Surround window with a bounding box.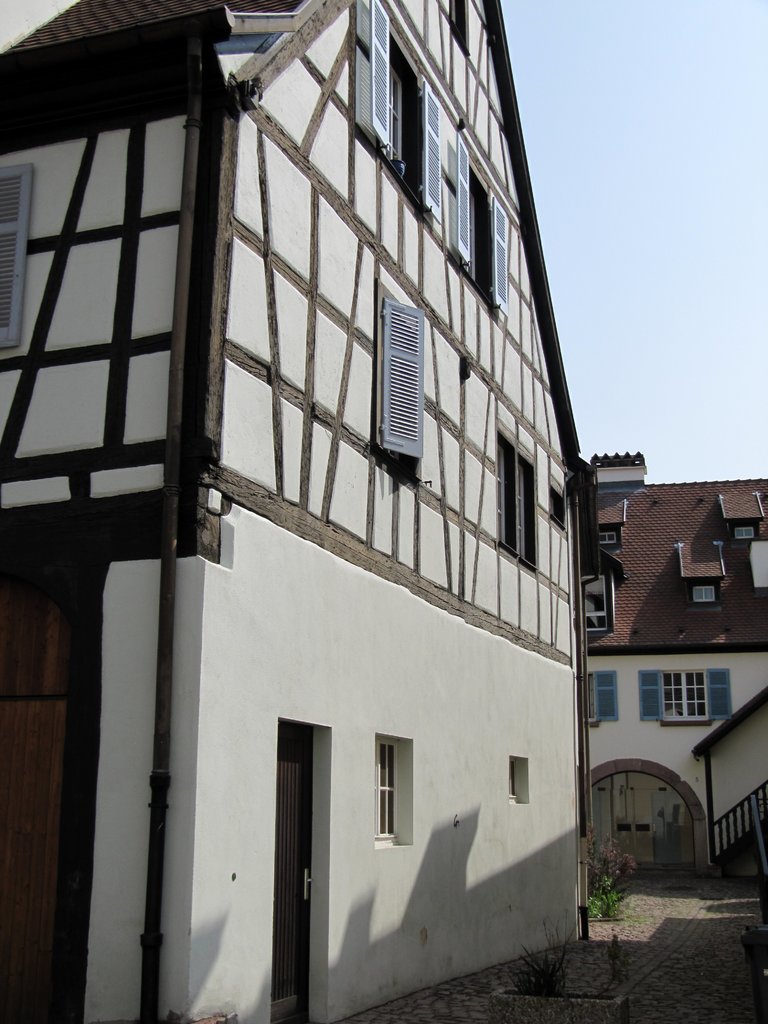
{"x1": 458, "y1": 134, "x2": 504, "y2": 319}.
